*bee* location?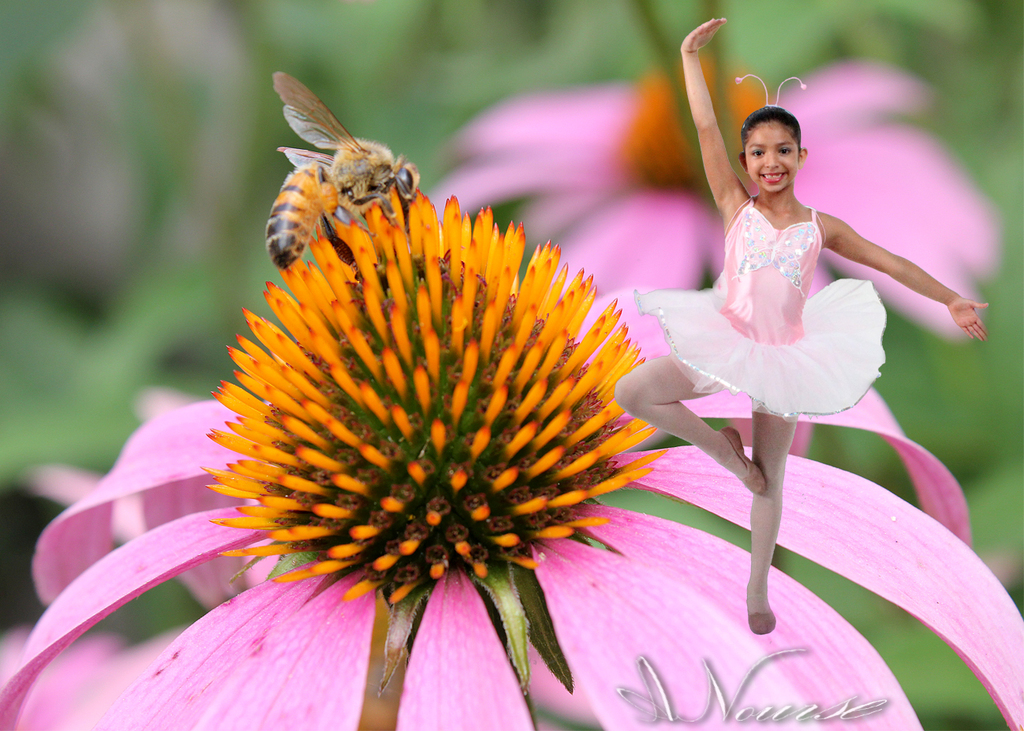
<box>266,73,421,275</box>
